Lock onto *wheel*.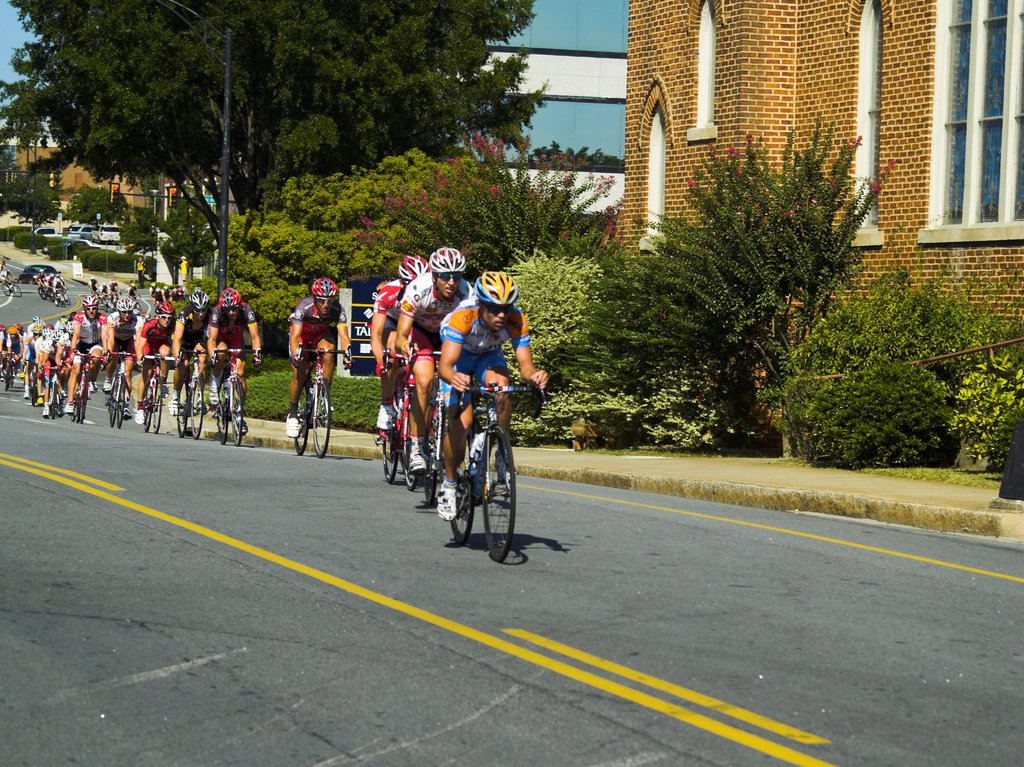
Locked: box(406, 441, 420, 490).
